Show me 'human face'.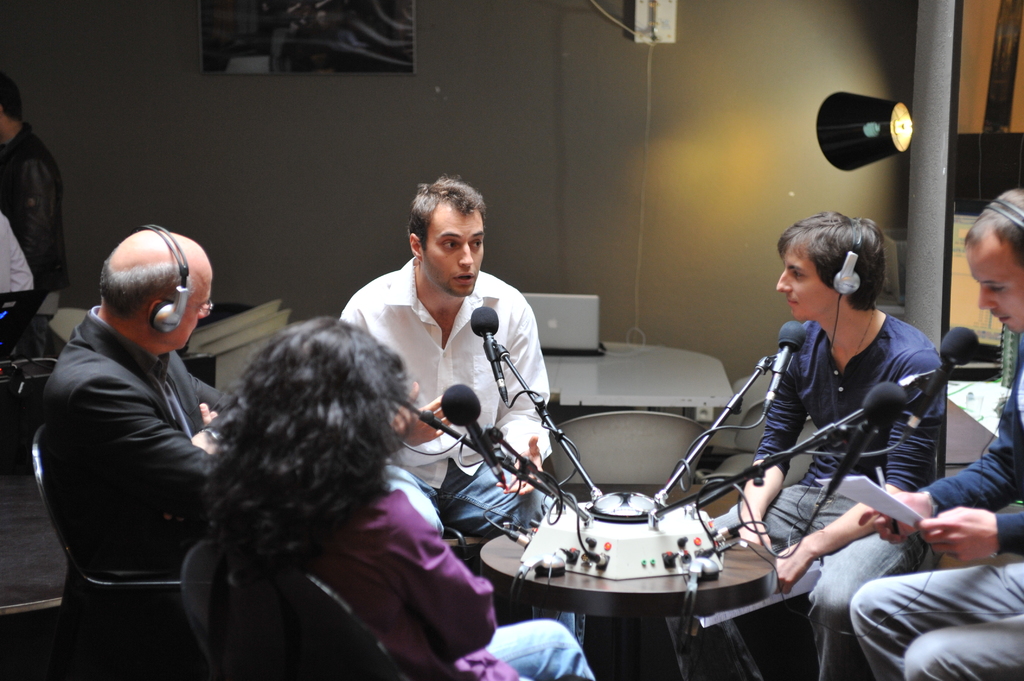
'human face' is here: (left=970, top=250, right=1023, bottom=330).
